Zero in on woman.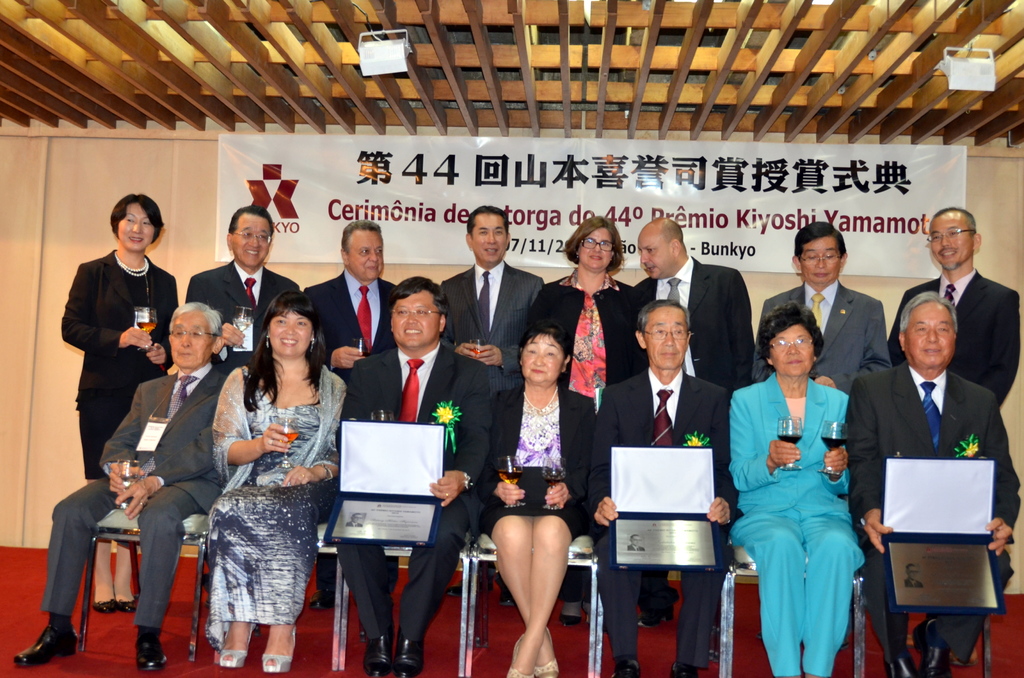
Zeroed in: (529,214,634,630).
